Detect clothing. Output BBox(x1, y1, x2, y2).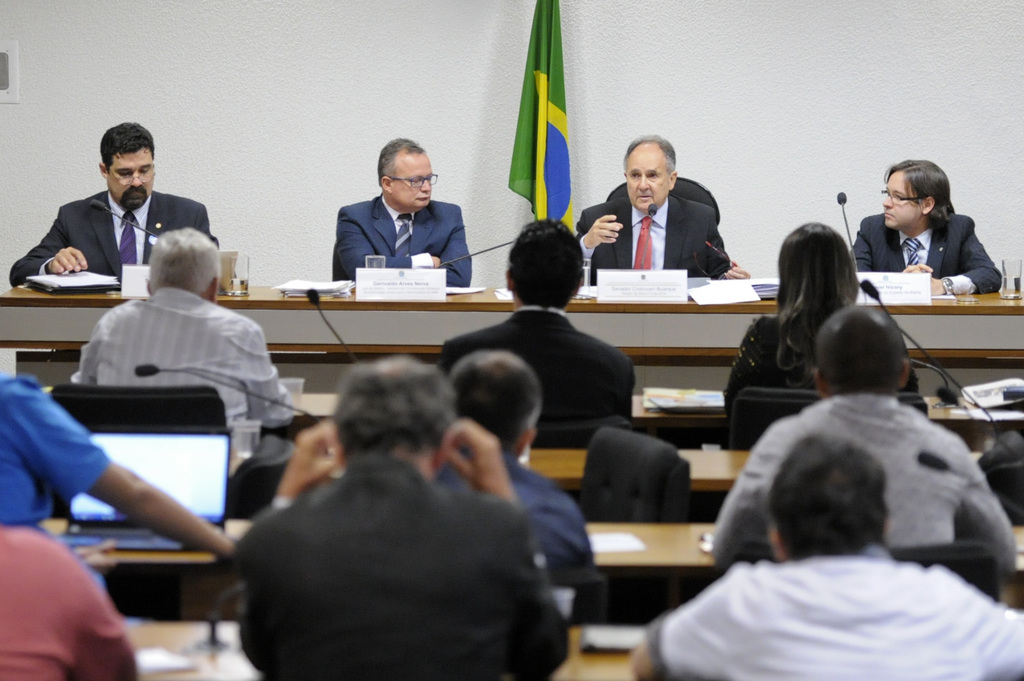
BBox(723, 309, 919, 436).
